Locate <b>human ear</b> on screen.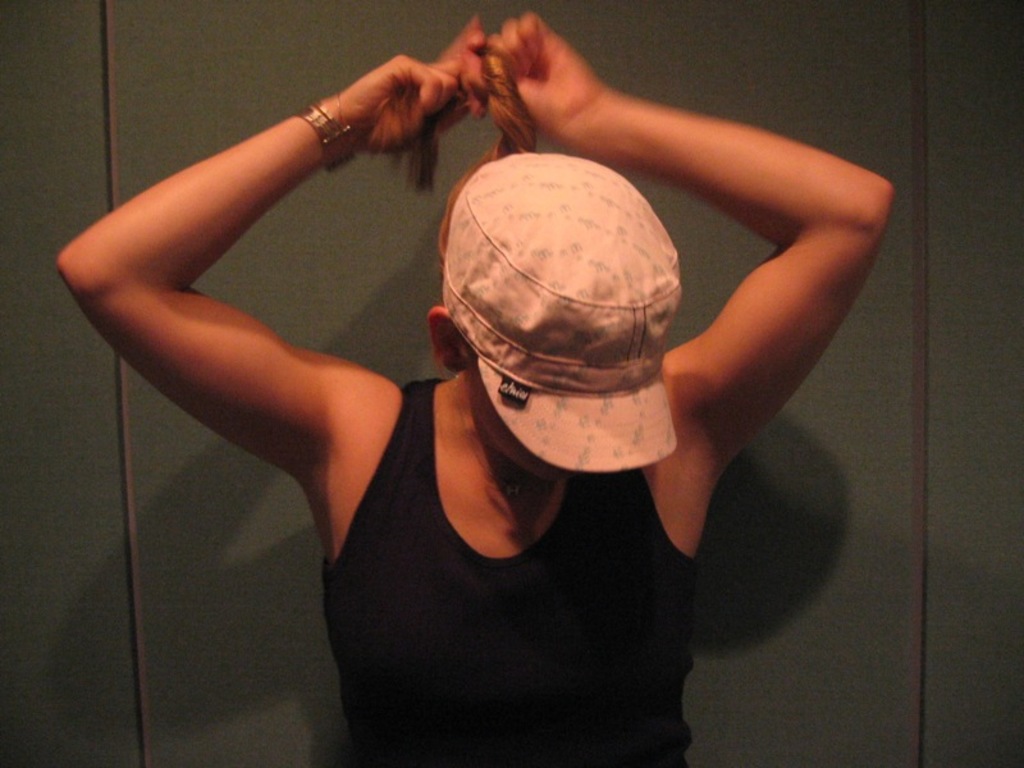
On screen at rect(429, 306, 463, 365).
